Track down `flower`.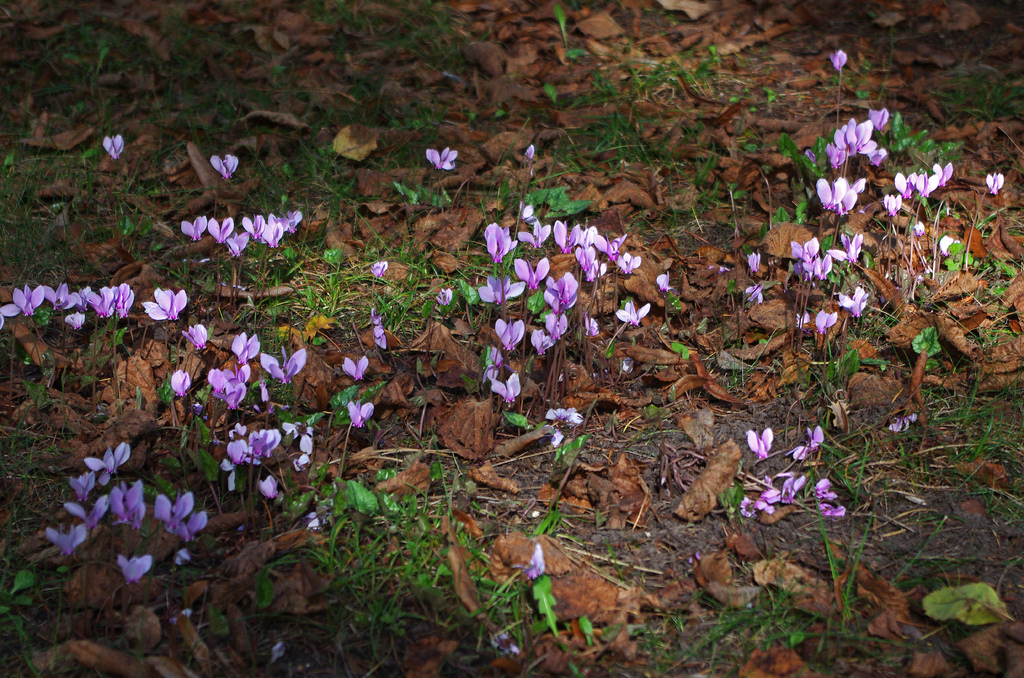
Tracked to select_region(835, 45, 848, 70).
